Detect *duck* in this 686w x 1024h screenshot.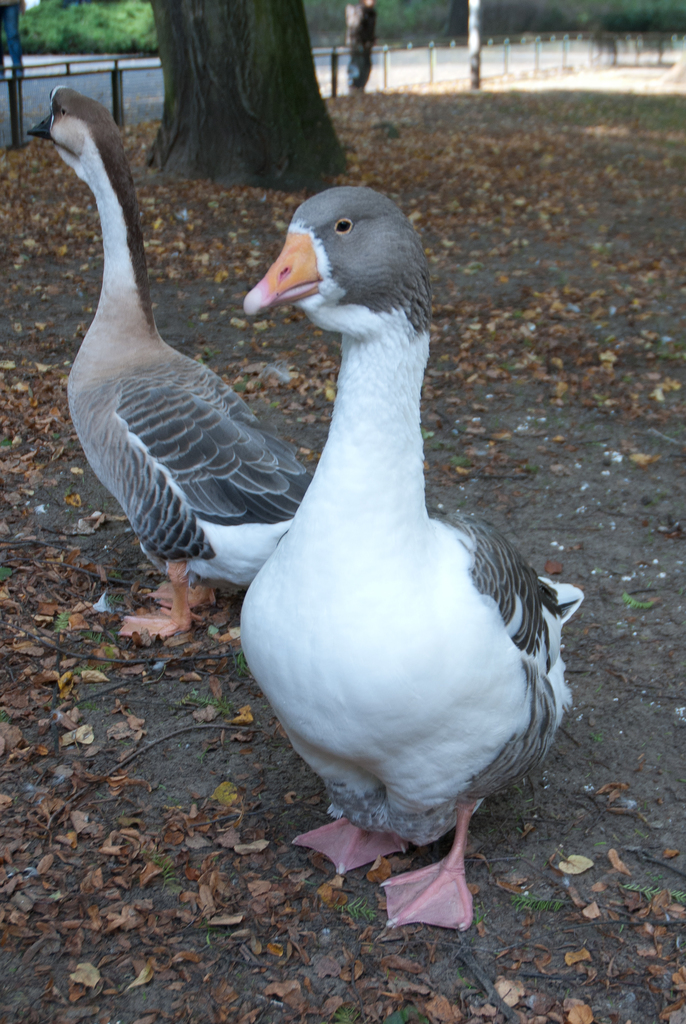
Detection: <box>26,79,325,681</box>.
